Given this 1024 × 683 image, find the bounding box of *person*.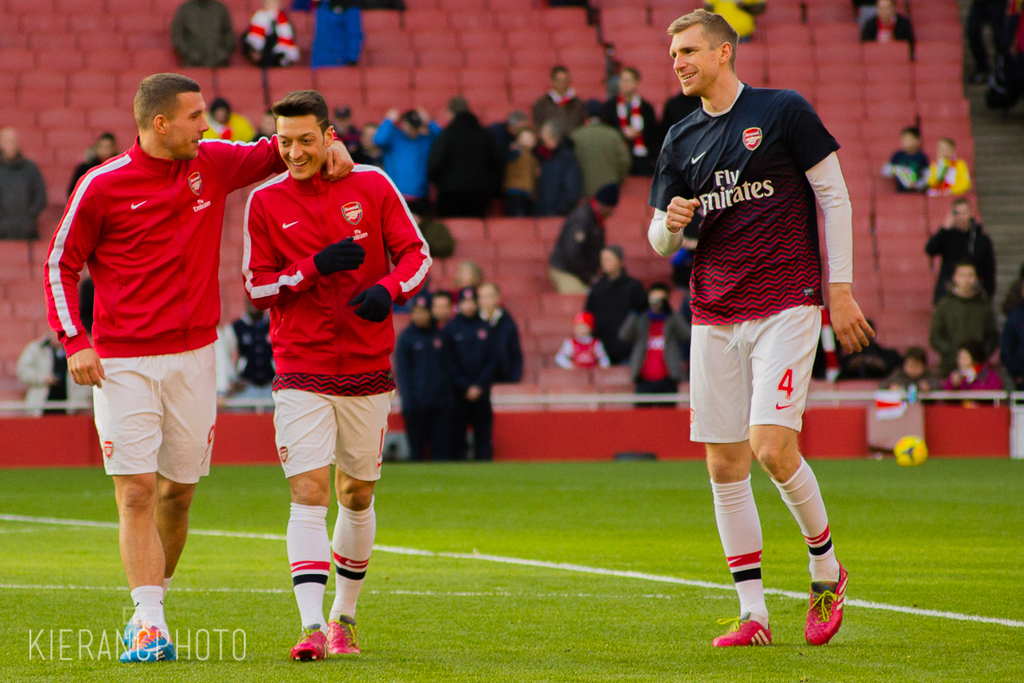
left=365, top=102, right=446, bottom=201.
